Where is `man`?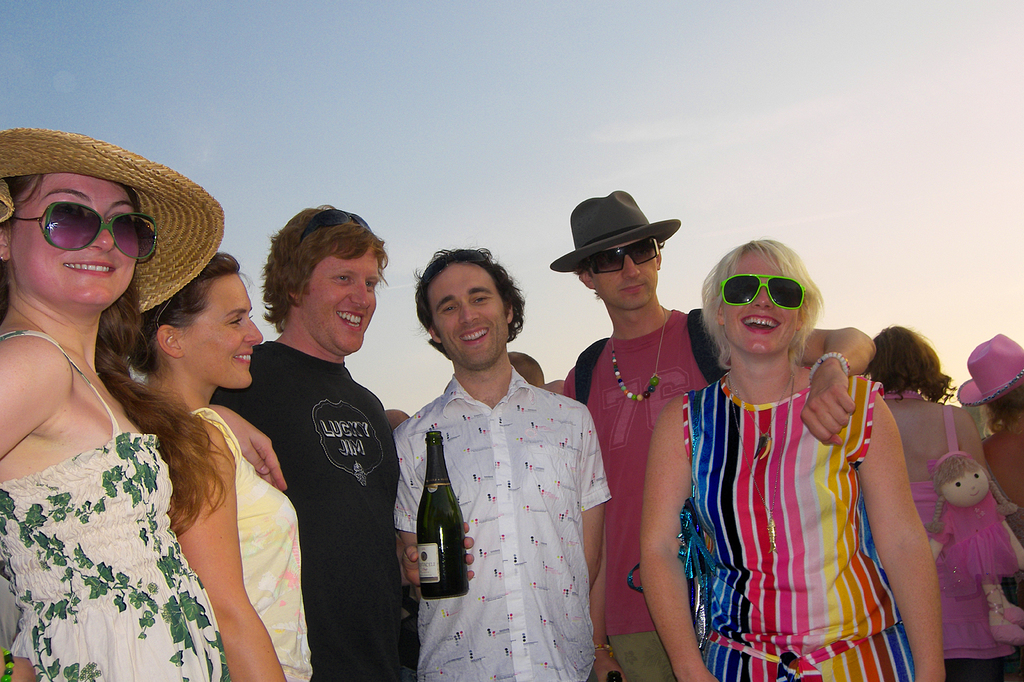
<bbox>220, 200, 418, 670</bbox>.
